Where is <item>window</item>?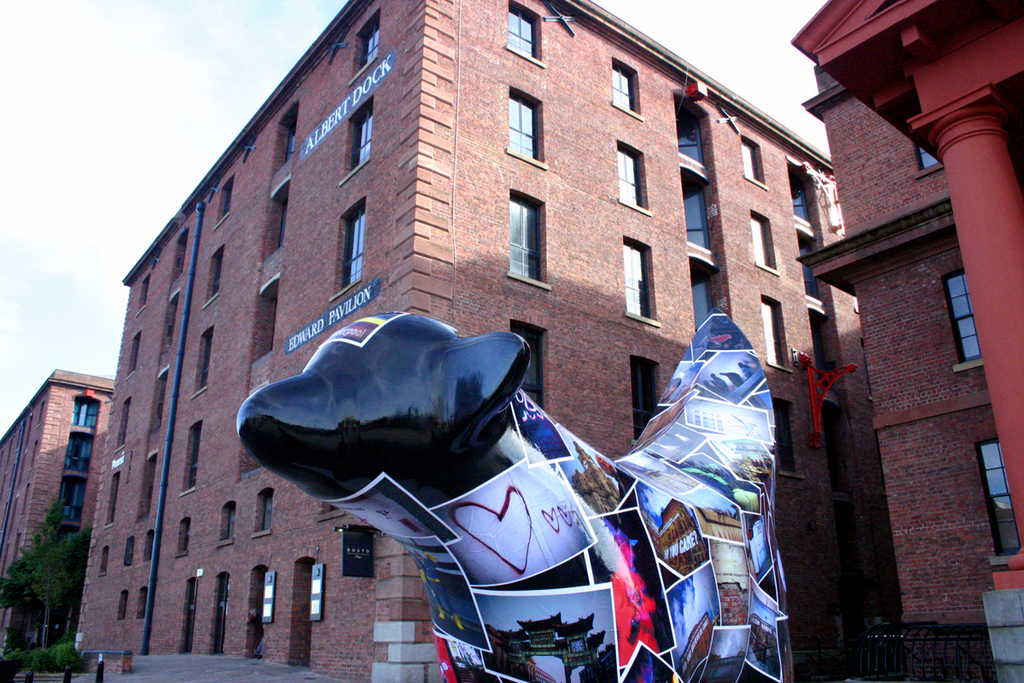
(x1=173, y1=515, x2=190, y2=558).
